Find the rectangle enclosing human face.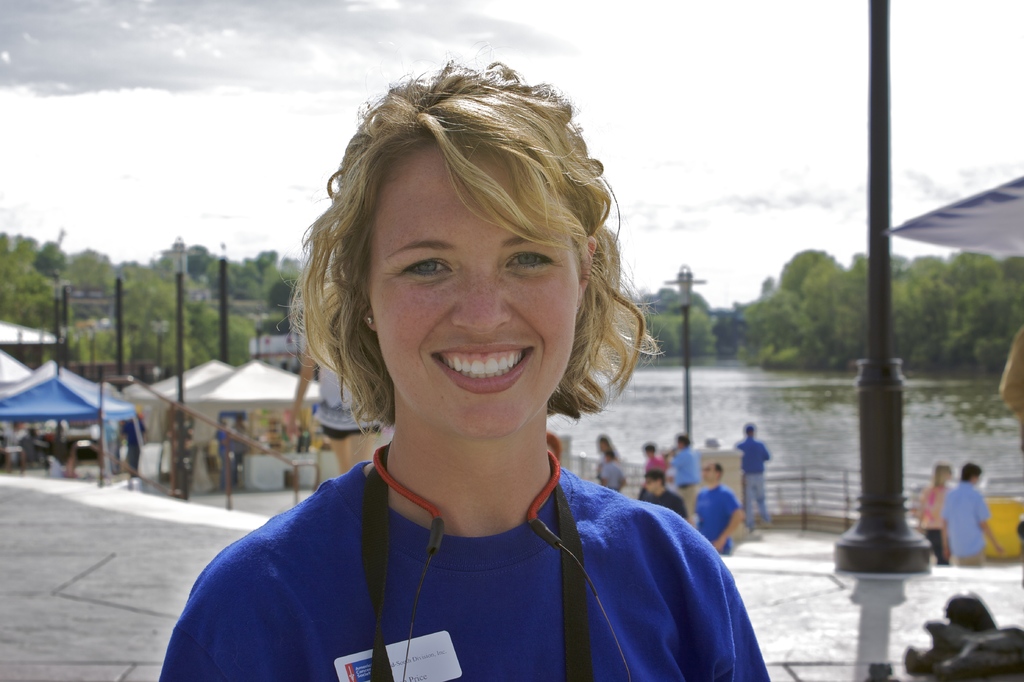
641 476 659 492.
